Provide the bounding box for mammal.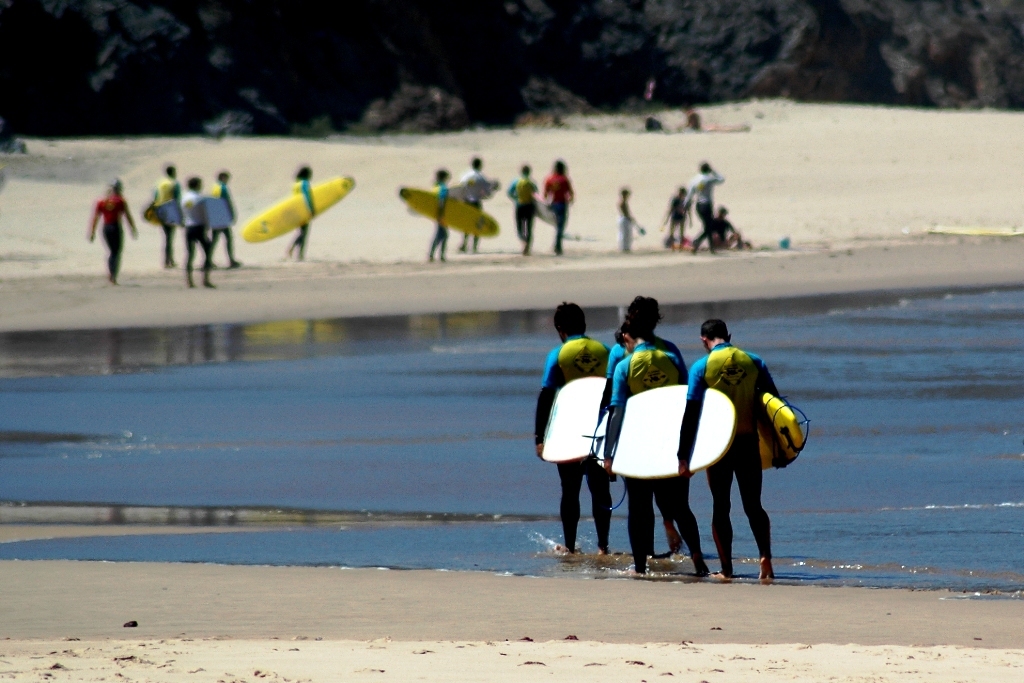
85:181:137:277.
